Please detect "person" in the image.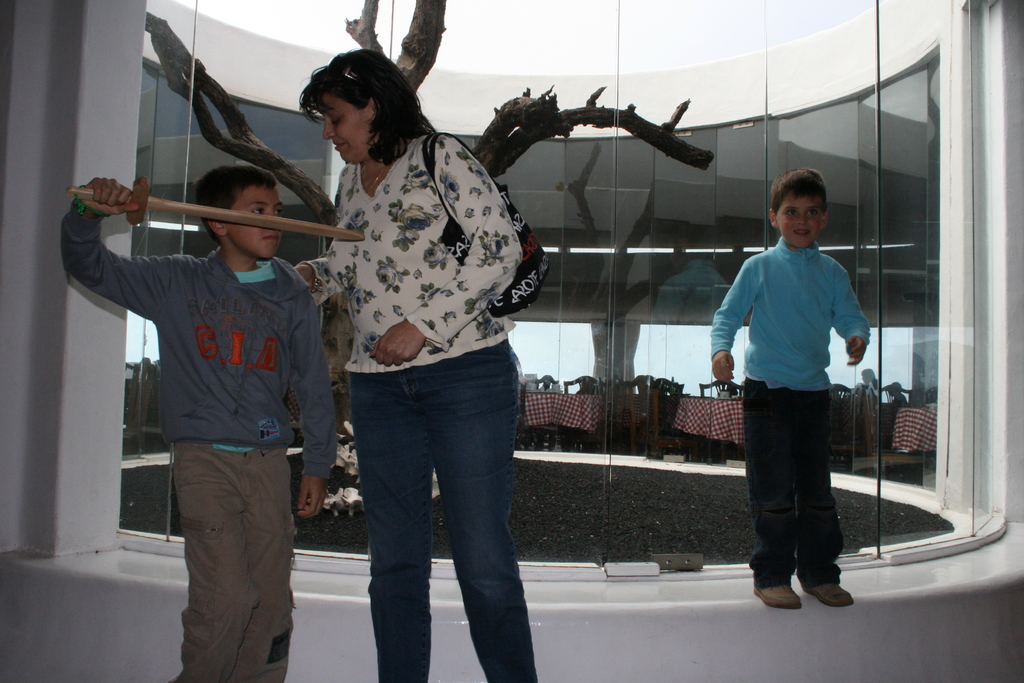
89 128 331 680.
